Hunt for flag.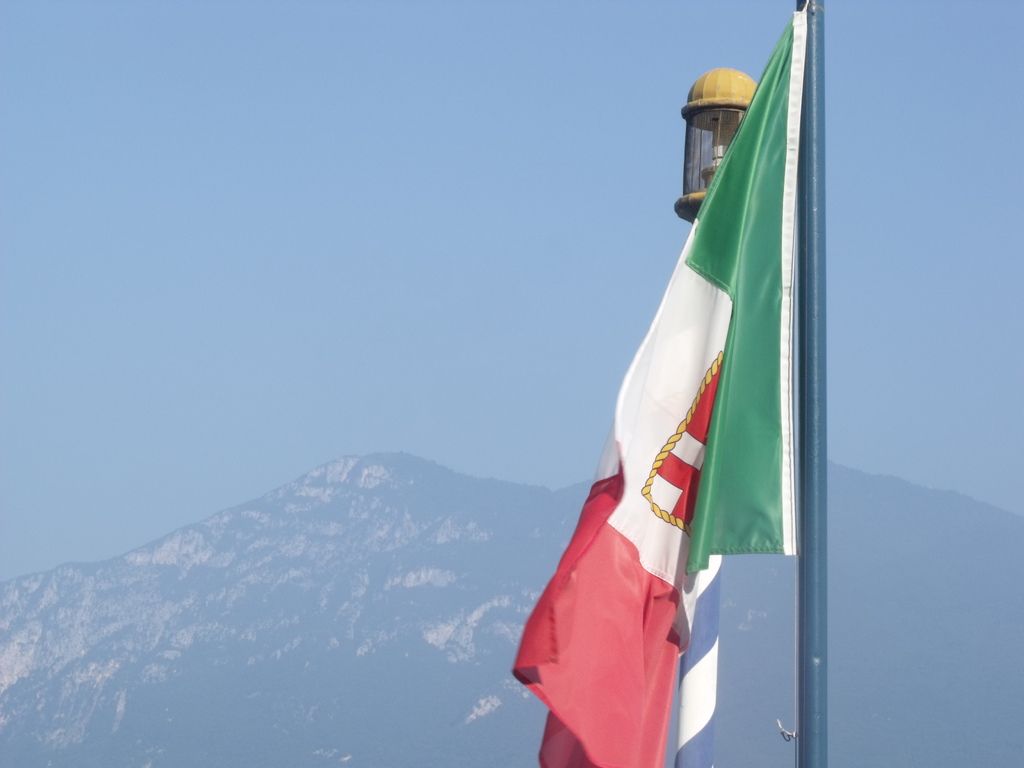
Hunted down at [x1=527, y1=77, x2=785, y2=730].
